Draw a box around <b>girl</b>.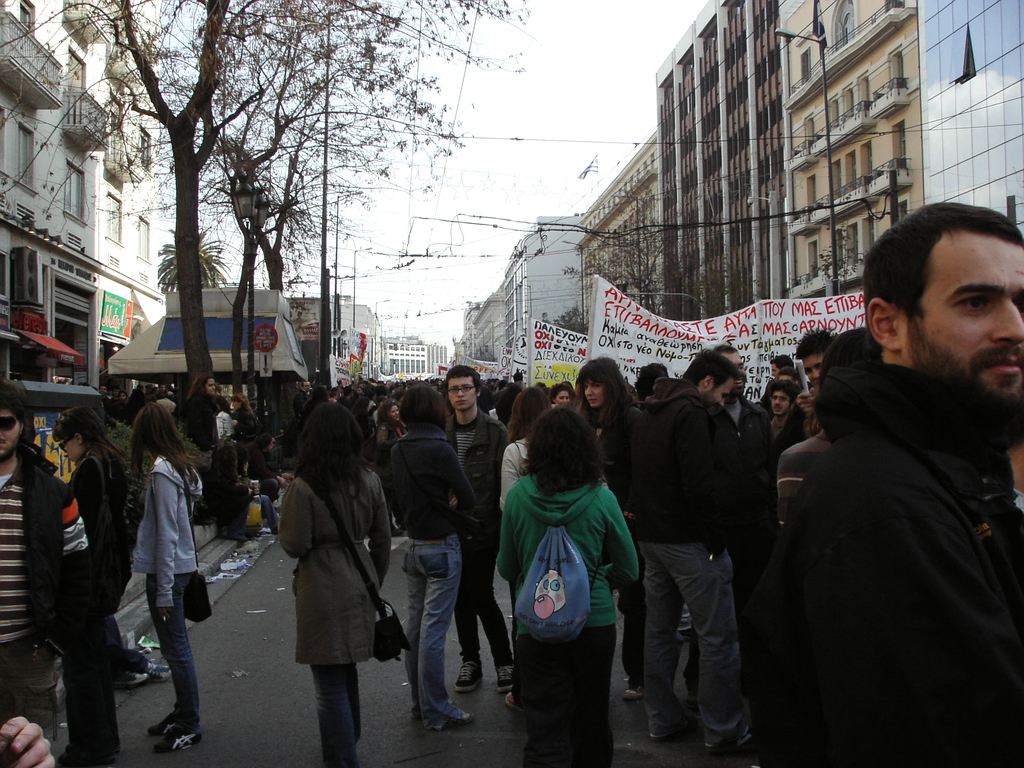
{"x1": 582, "y1": 359, "x2": 629, "y2": 473}.
